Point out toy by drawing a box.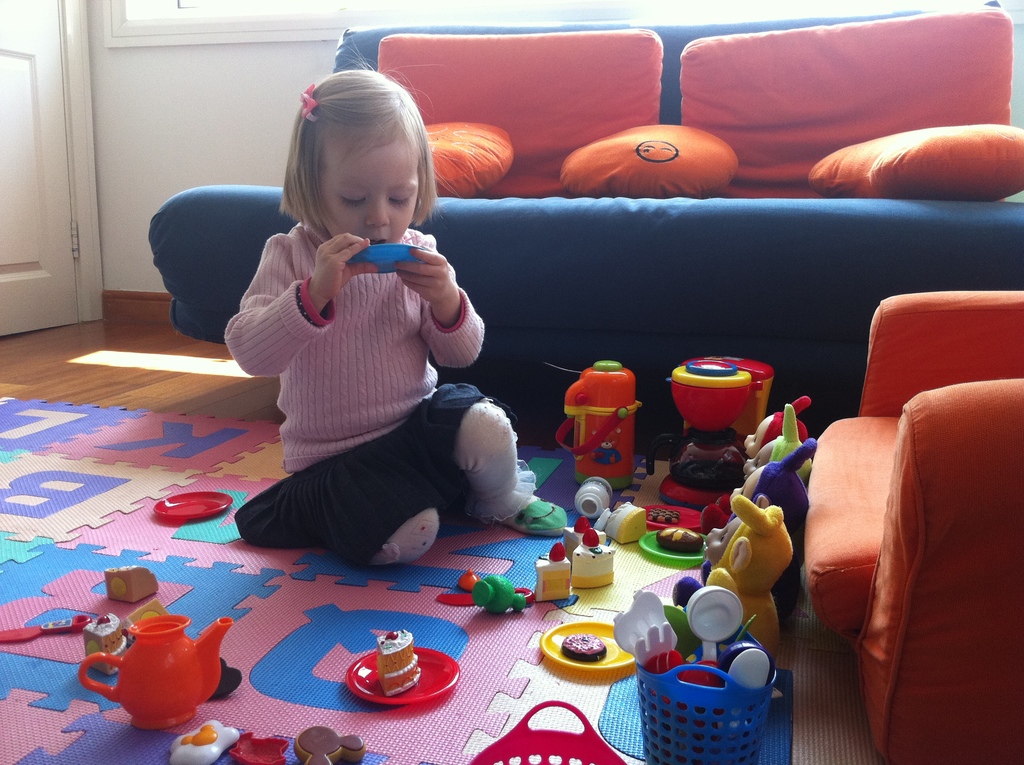
locate(467, 701, 633, 764).
